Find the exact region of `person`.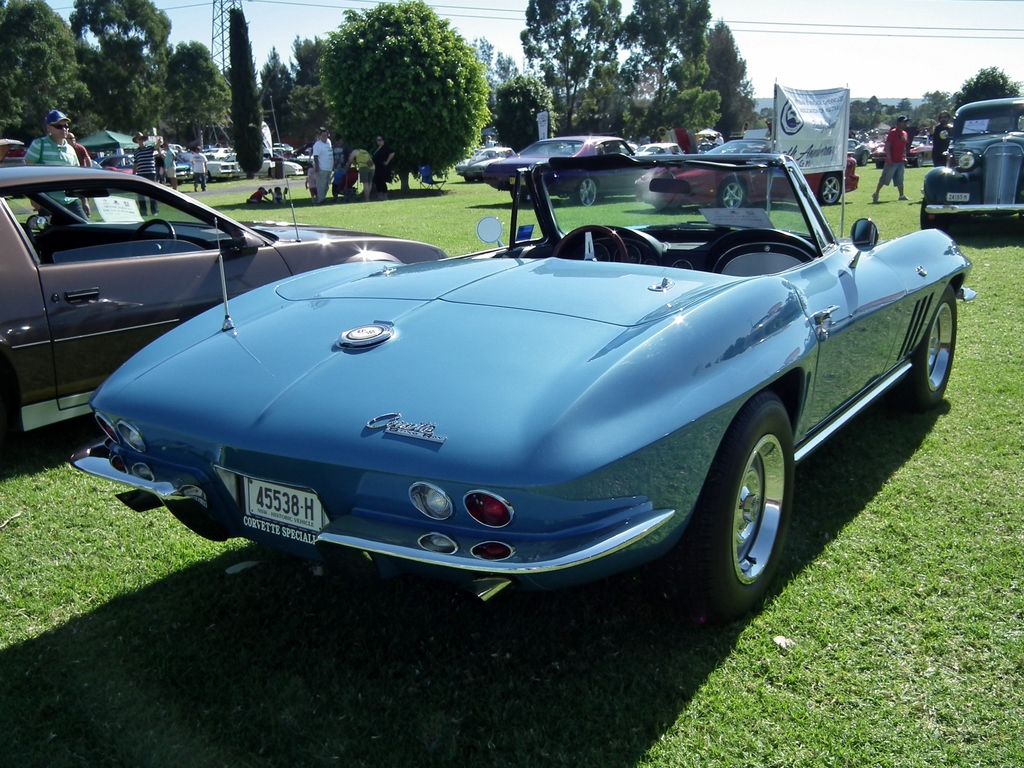
Exact region: (344, 147, 371, 200).
